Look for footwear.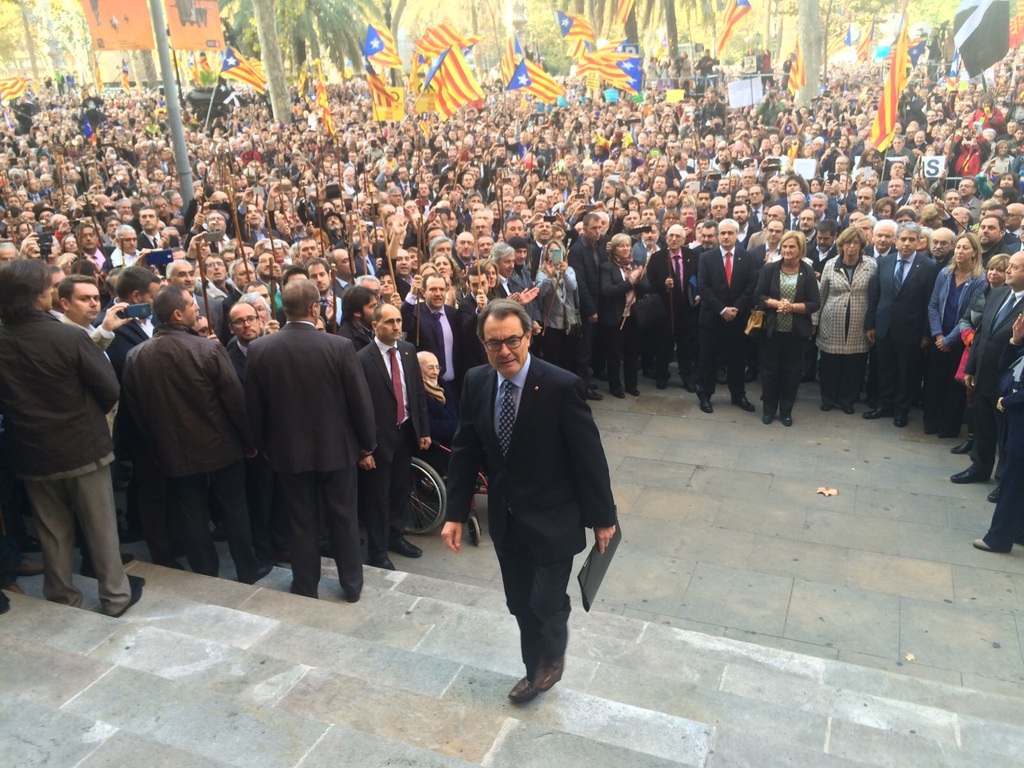
Found: [x1=387, y1=529, x2=420, y2=554].
